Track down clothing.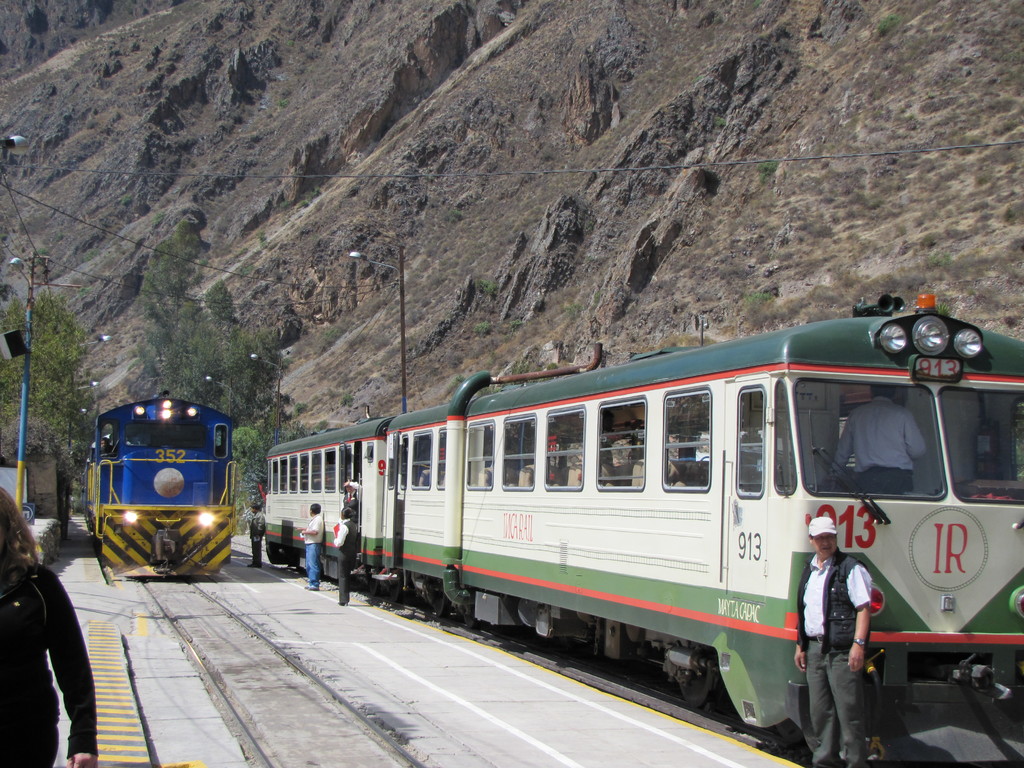
Tracked to pyautogui.locateOnScreen(824, 396, 931, 492).
